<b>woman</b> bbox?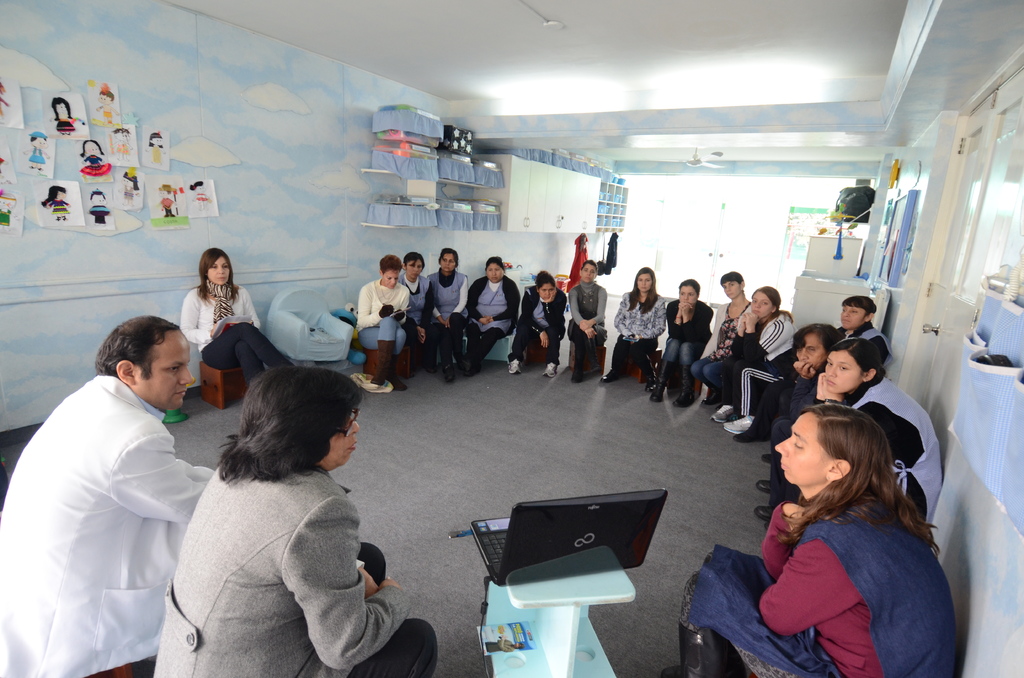
left=767, top=317, right=833, bottom=455
